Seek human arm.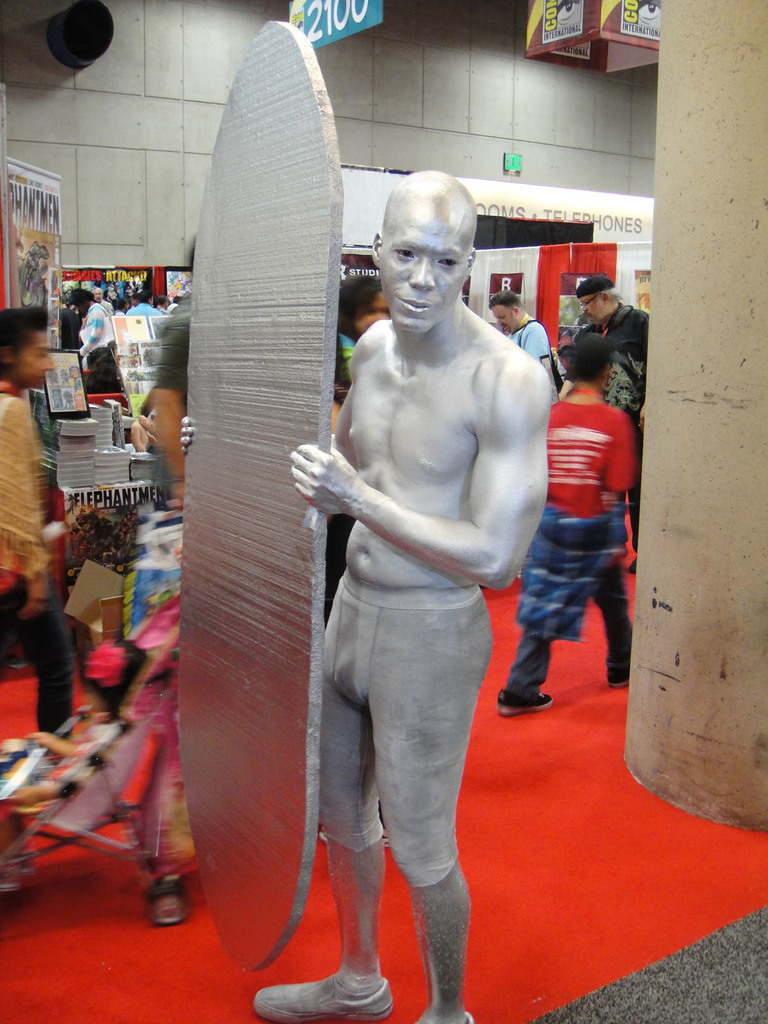
<bbox>603, 410, 637, 506</bbox>.
